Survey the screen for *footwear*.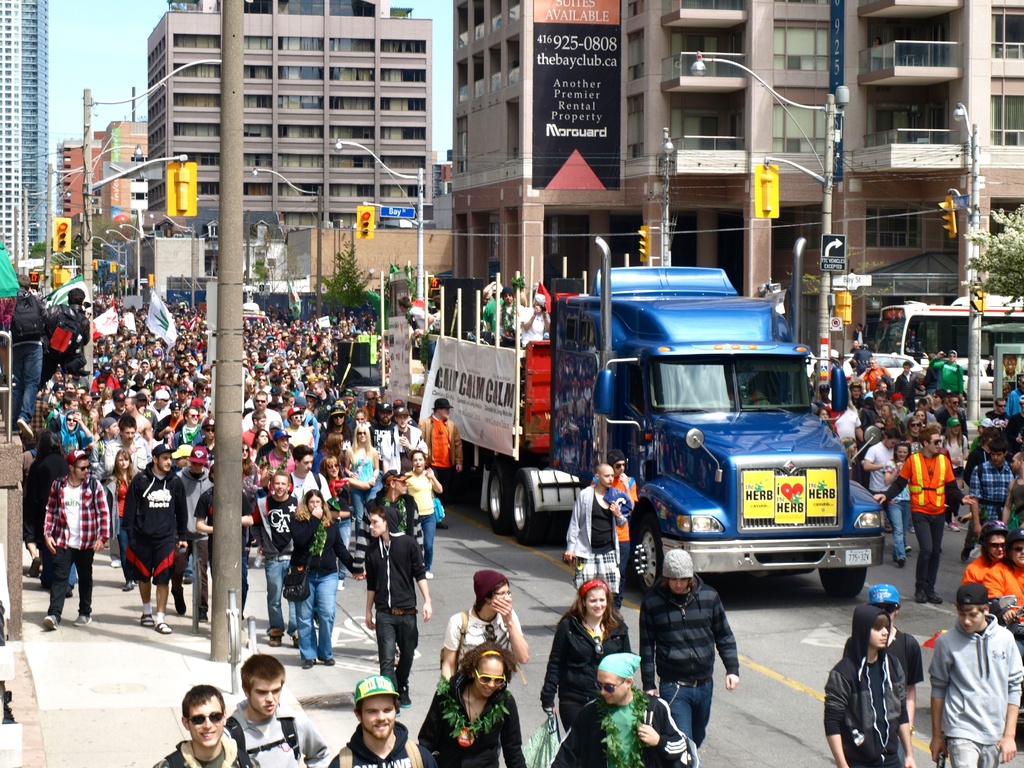
Survey found: (left=150, top=611, right=174, bottom=638).
